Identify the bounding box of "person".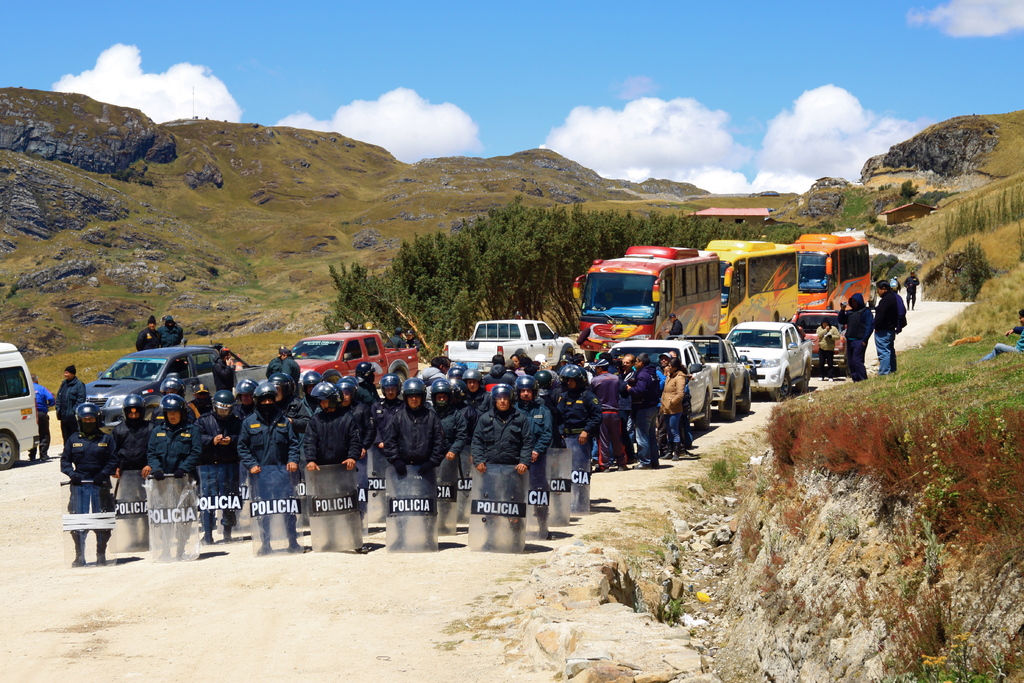
bbox=(187, 392, 246, 547).
